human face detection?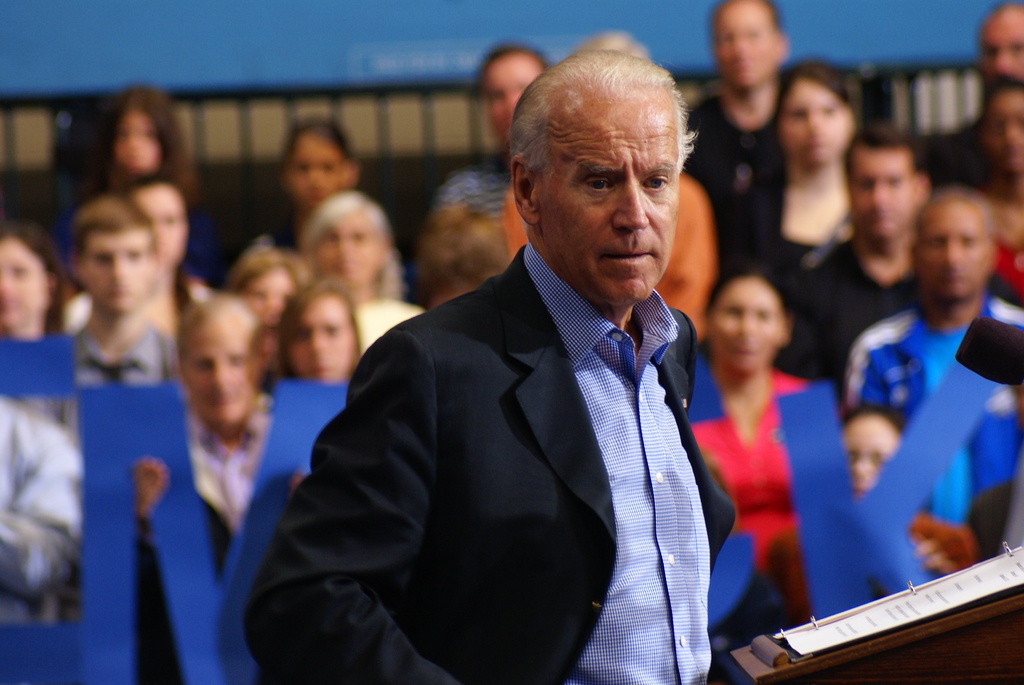
locate(238, 269, 294, 327)
